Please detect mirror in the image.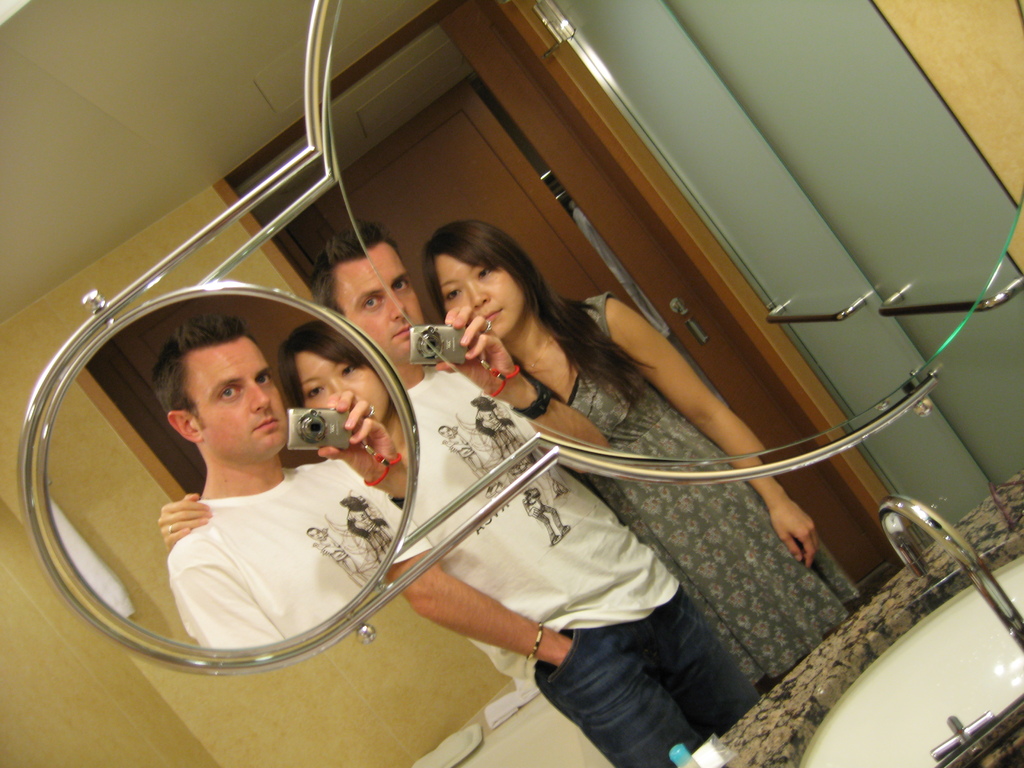
<region>330, 0, 1021, 452</region>.
